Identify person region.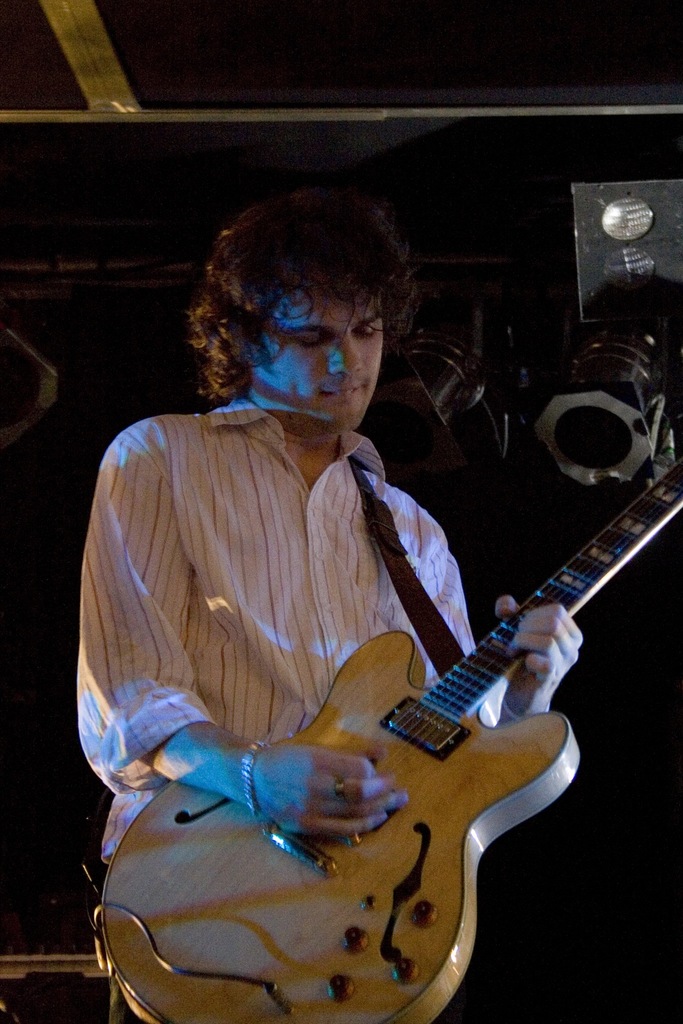
Region: 106,184,623,1010.
